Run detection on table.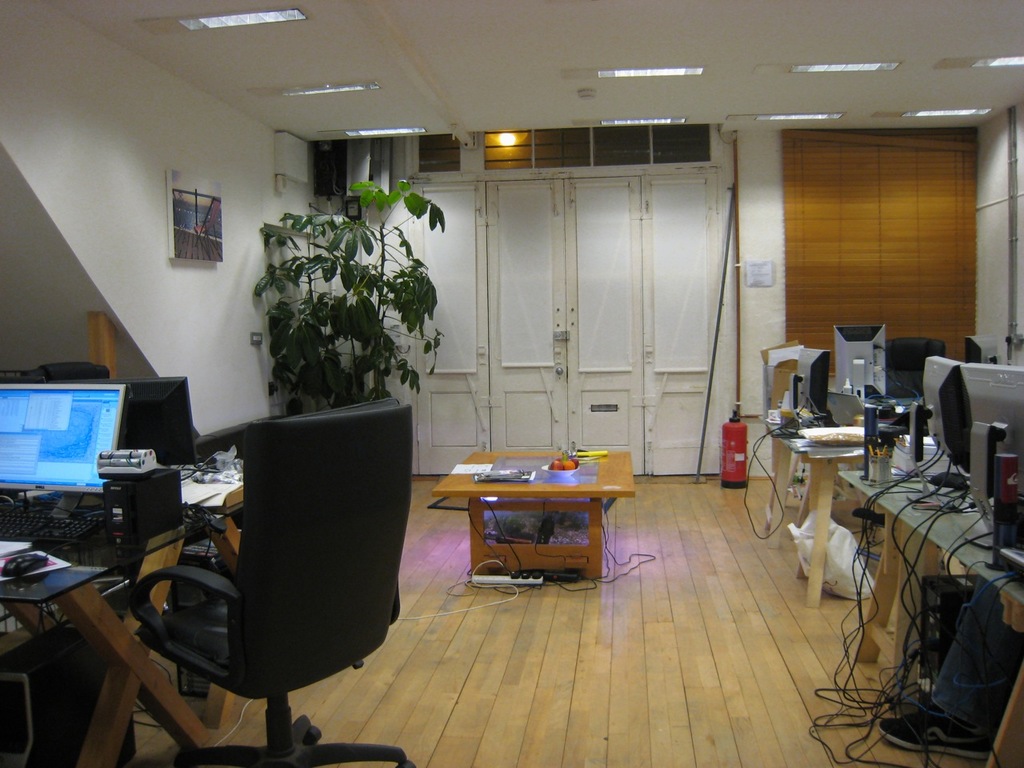
Result: box(846, 470, 1021, 767).
